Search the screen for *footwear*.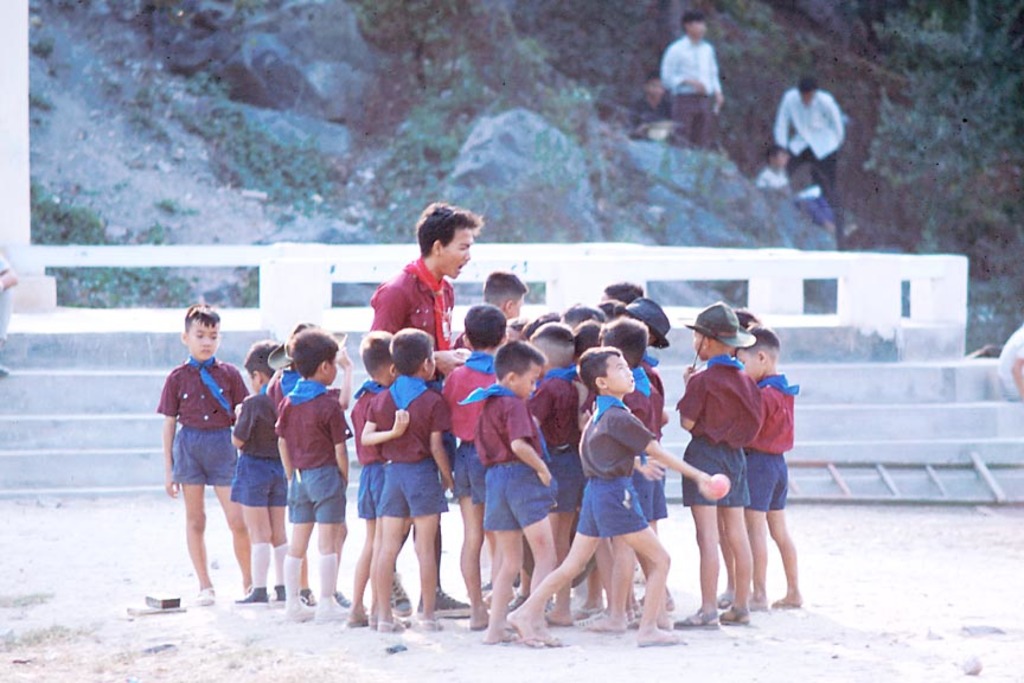
Found at 718, 601, 748, 626.
